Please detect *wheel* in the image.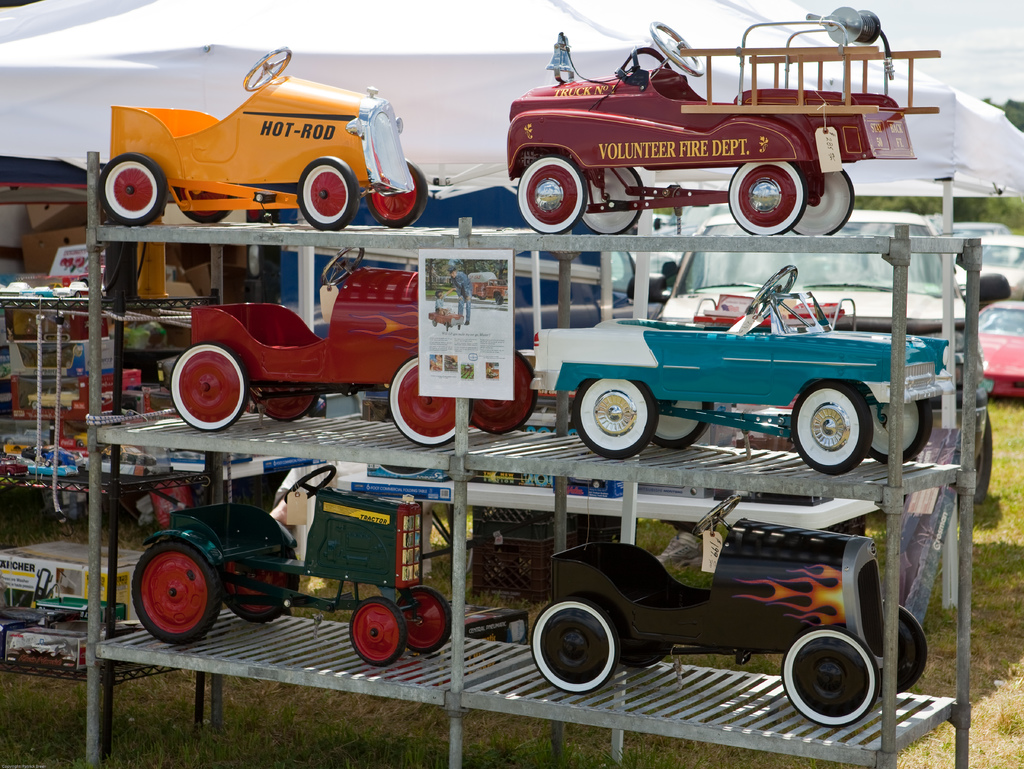
rect(583, 166, 645, 236).
